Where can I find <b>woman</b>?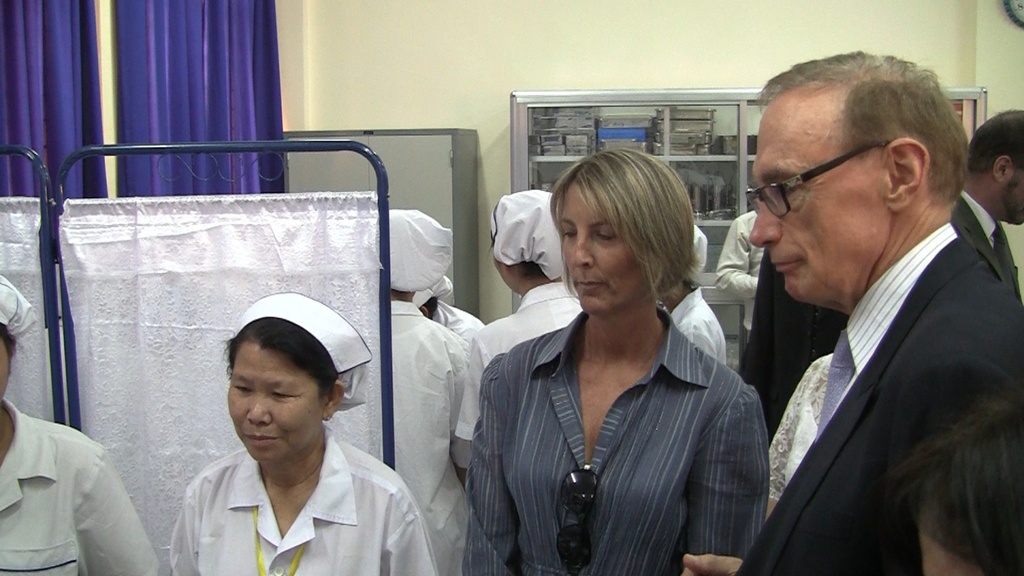
You can find it at detection(447, 190, 579, 461).
